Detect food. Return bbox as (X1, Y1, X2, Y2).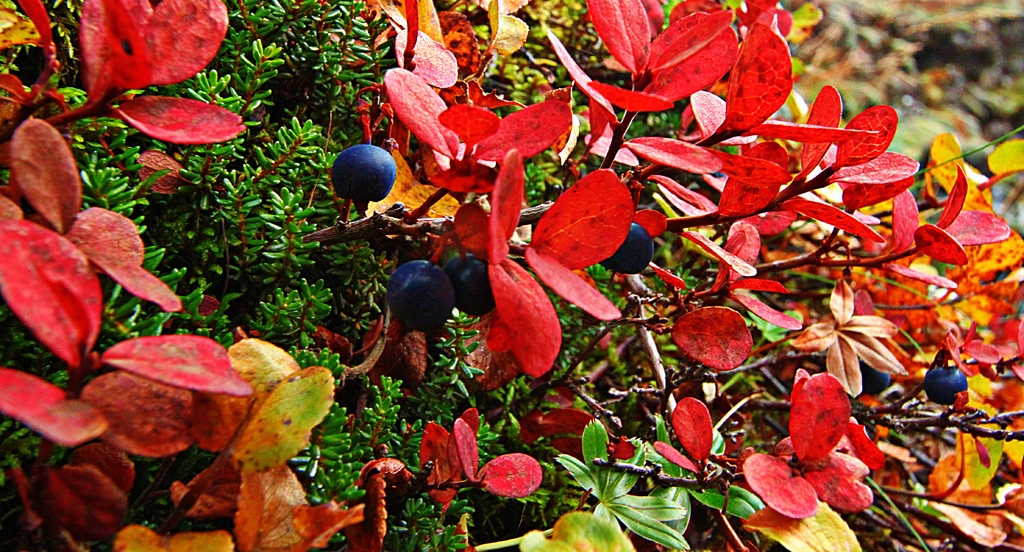
(924, 361, 966, 402).
